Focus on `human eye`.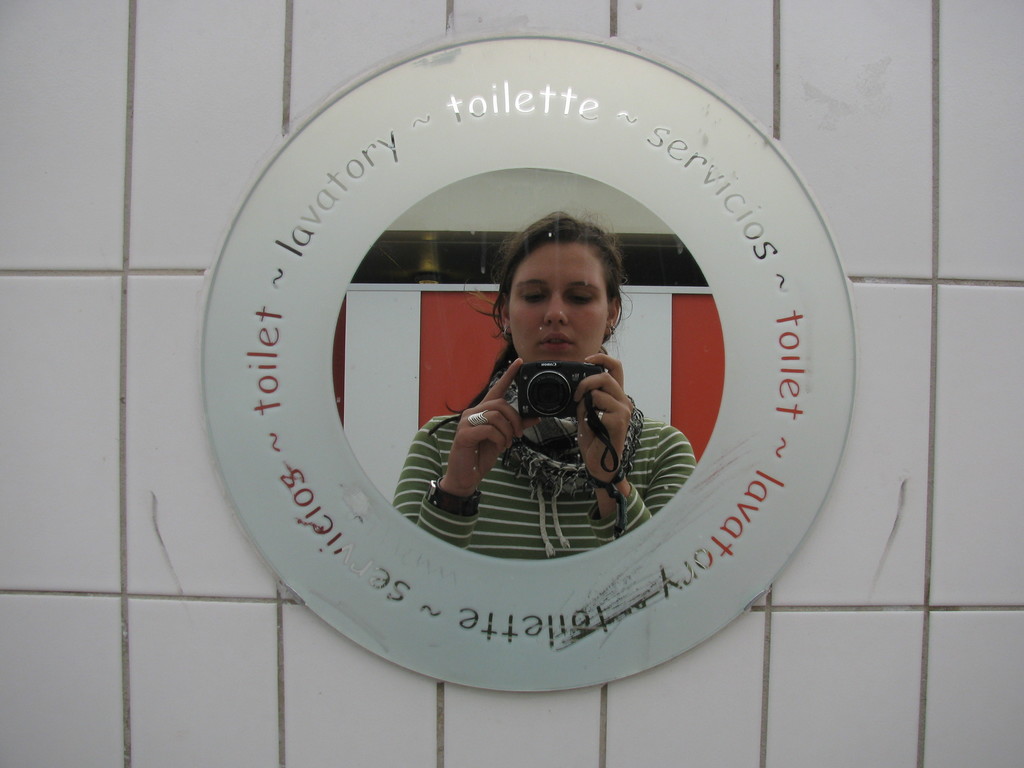
Focused at (left=563, top=291, right=595, bottom=305).
